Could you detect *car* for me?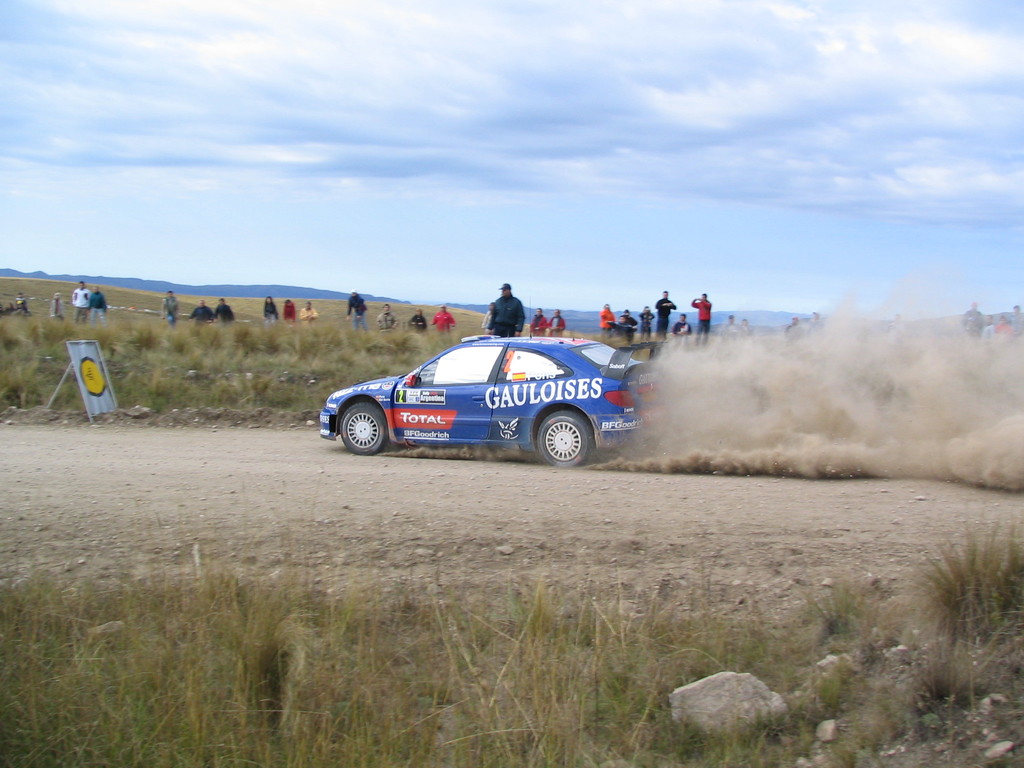
Detection result: l=316, t=289, r=683, b=470.
